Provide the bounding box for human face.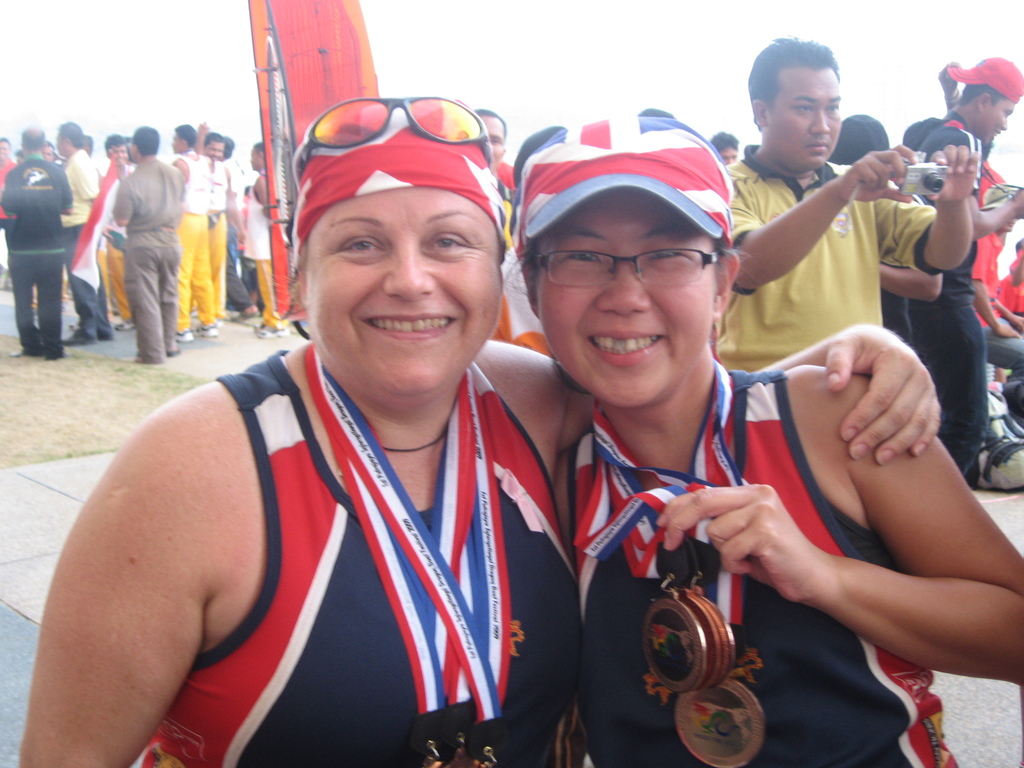
530,188,712,407.
